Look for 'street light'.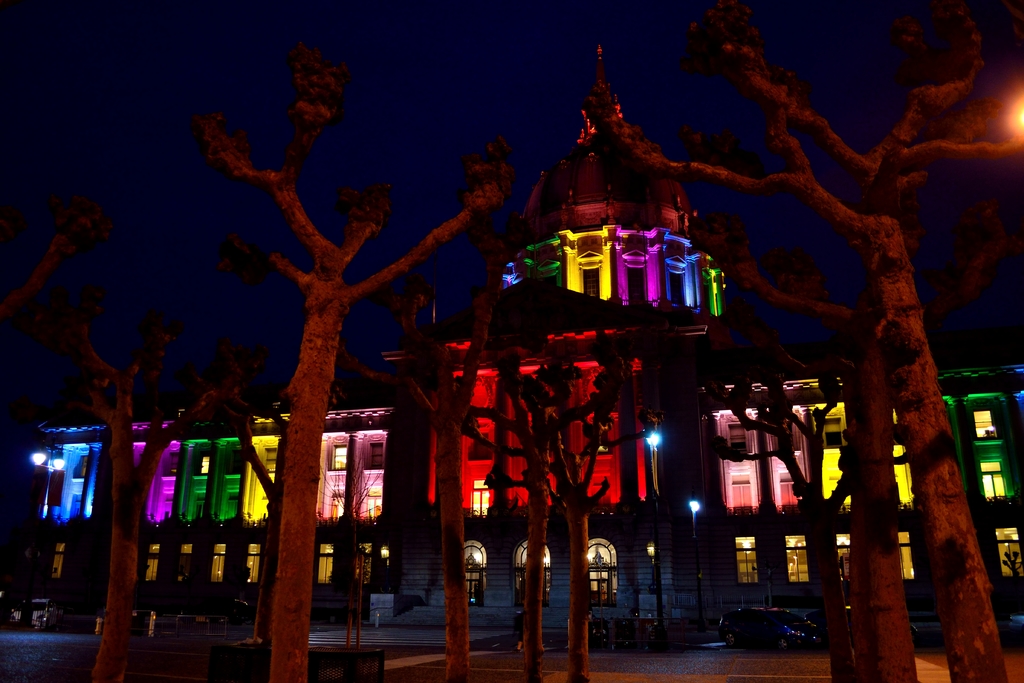
Found: Rect(689, 498, 700, 629).
